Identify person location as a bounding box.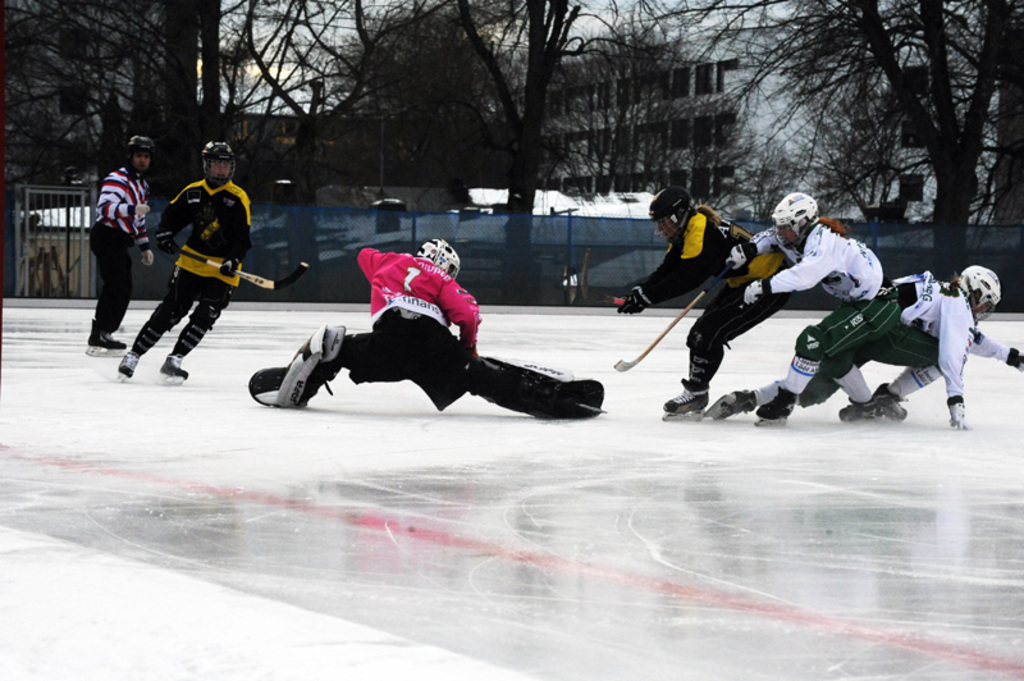
rect(616, 187, 790, 416).
